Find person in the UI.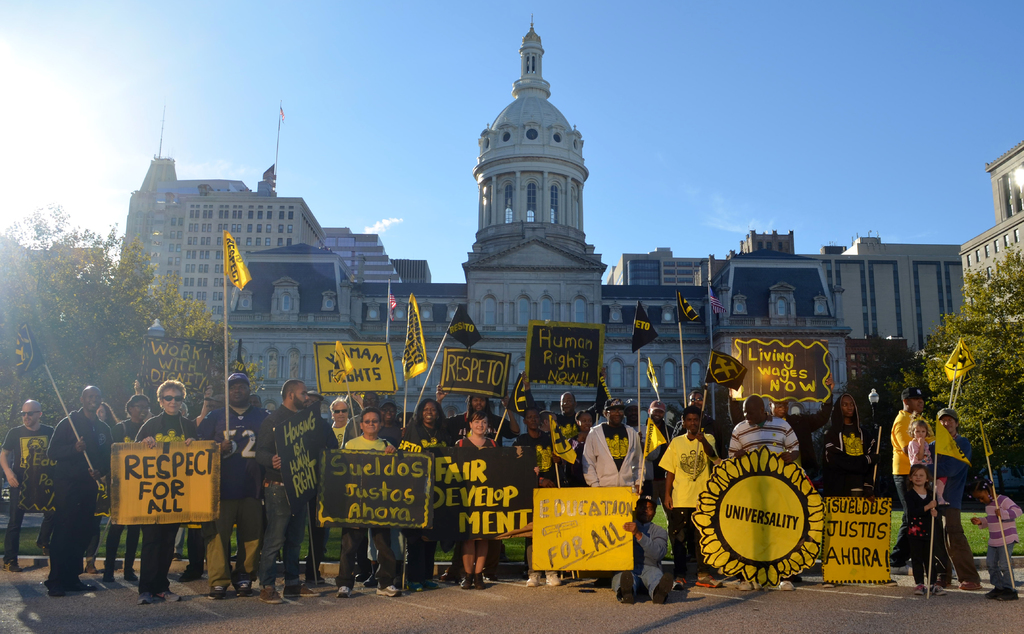
UI element at region(132, 382, 199, 603).
